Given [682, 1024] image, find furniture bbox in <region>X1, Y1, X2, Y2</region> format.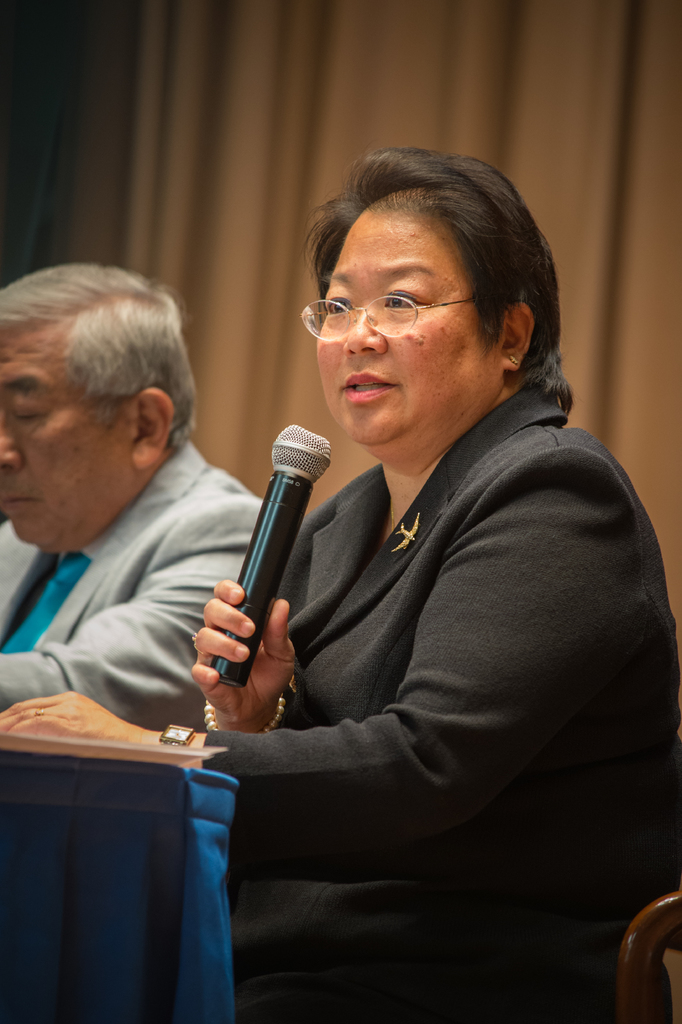
<region>0, 726, 231, 1023</region>.
